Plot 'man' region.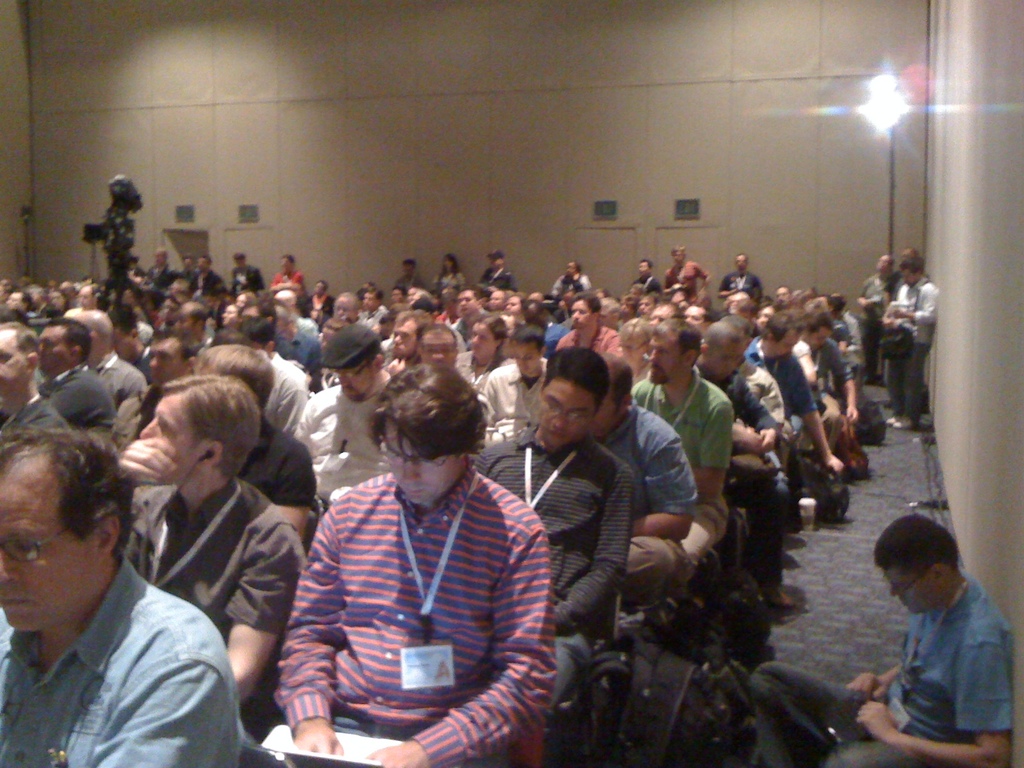
Plotted at <region>77, 286, 99, 305</region>.
